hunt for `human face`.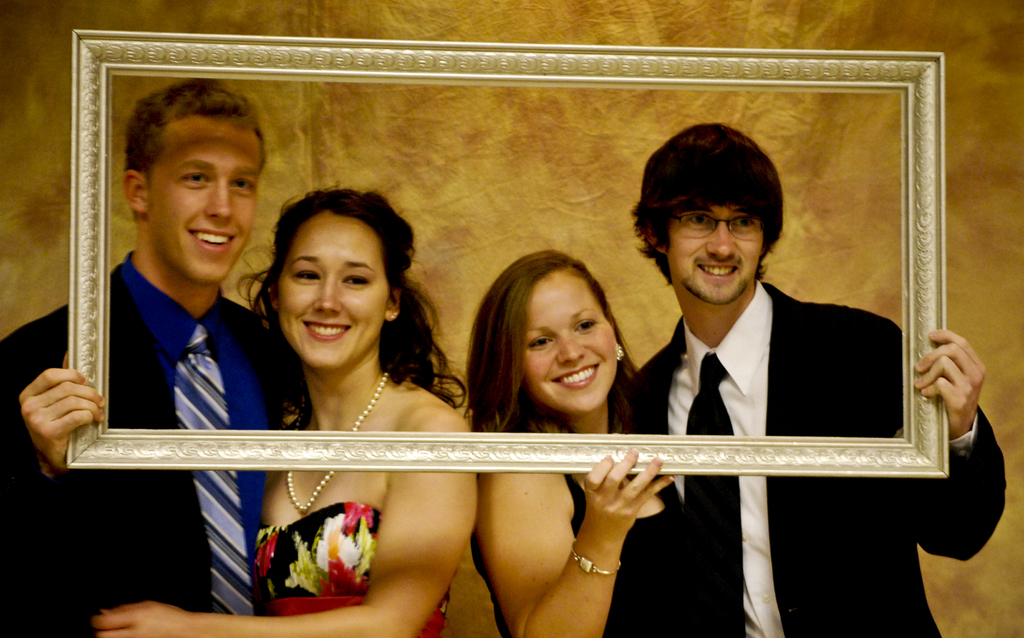
Hunted down at 278, 208, 396, 367.
